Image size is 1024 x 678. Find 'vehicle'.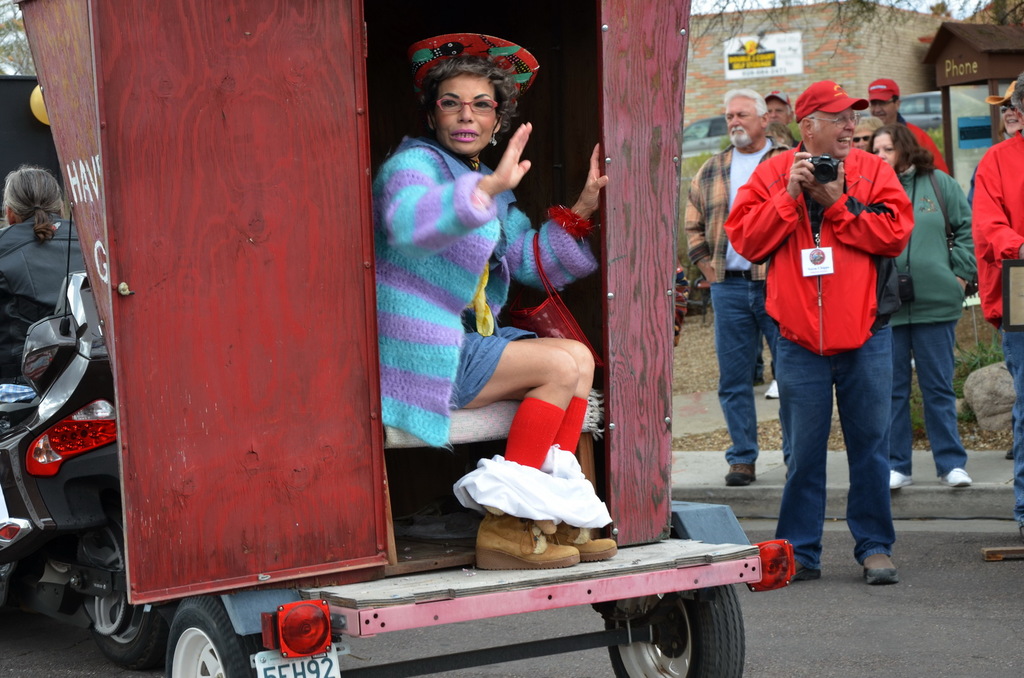
[x1=0, y1=273, x2=188, y2=664].
